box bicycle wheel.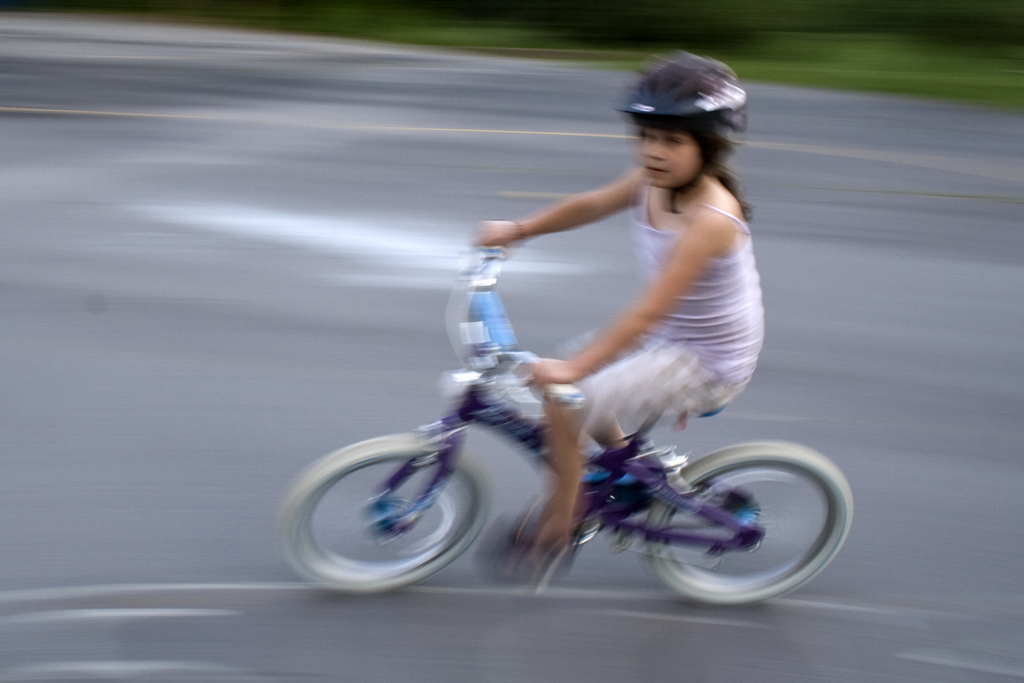
(x1=611, y1=442, x2=845, y2=602).
